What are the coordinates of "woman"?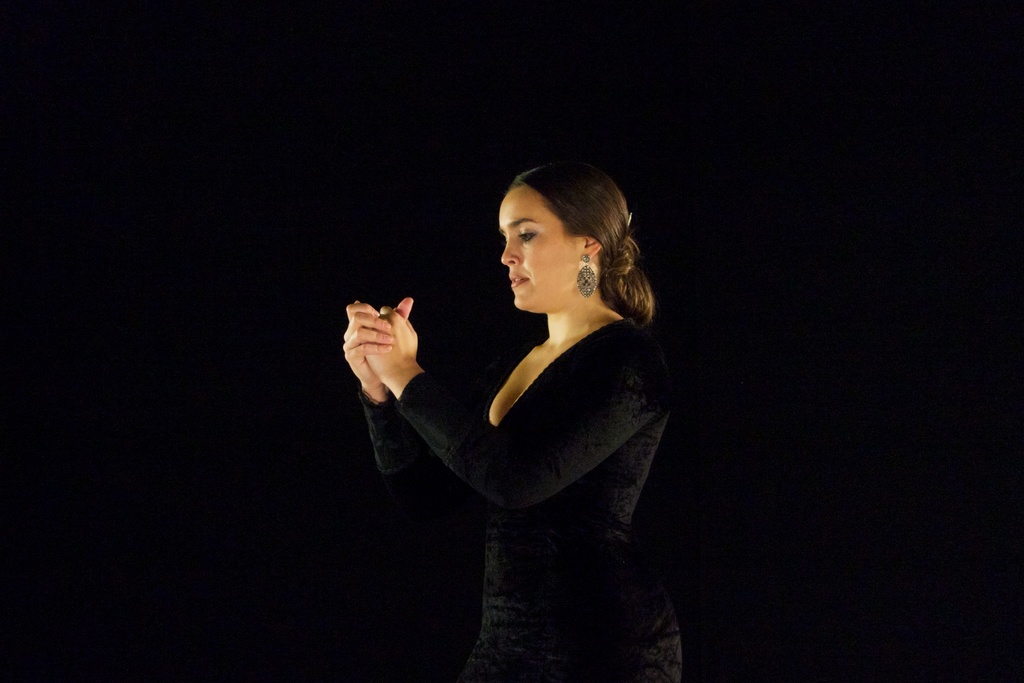
BBox(424, 133, 685, 679).
